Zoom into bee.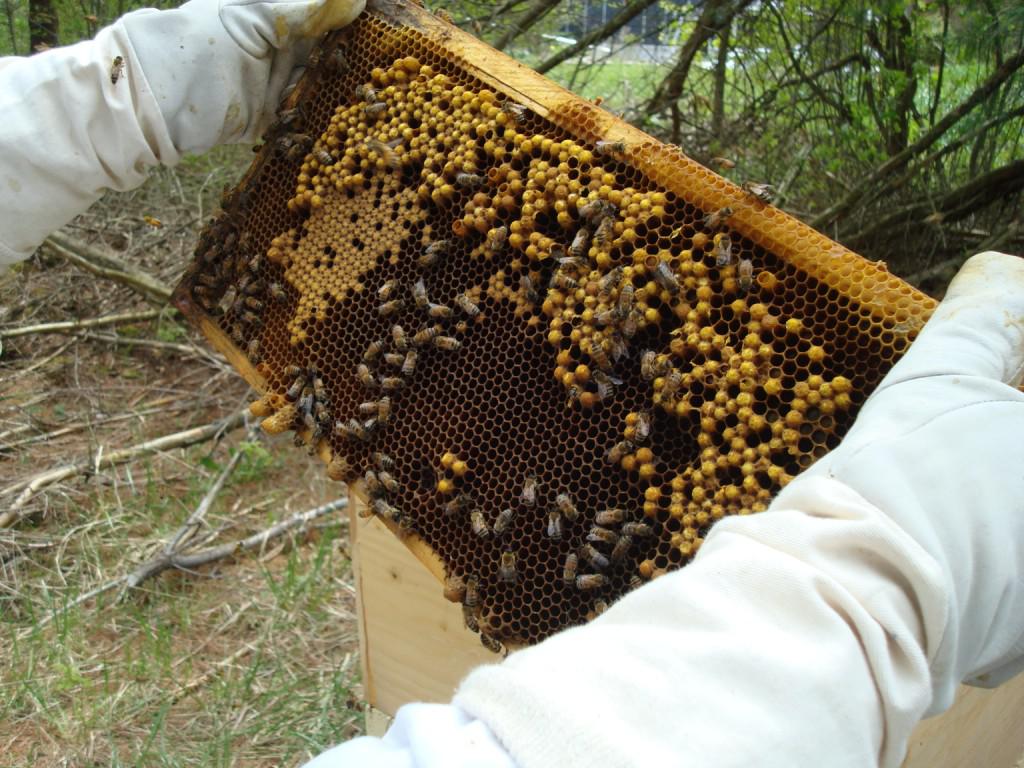
Zoom target: locate(431, 337, 462, 350).
